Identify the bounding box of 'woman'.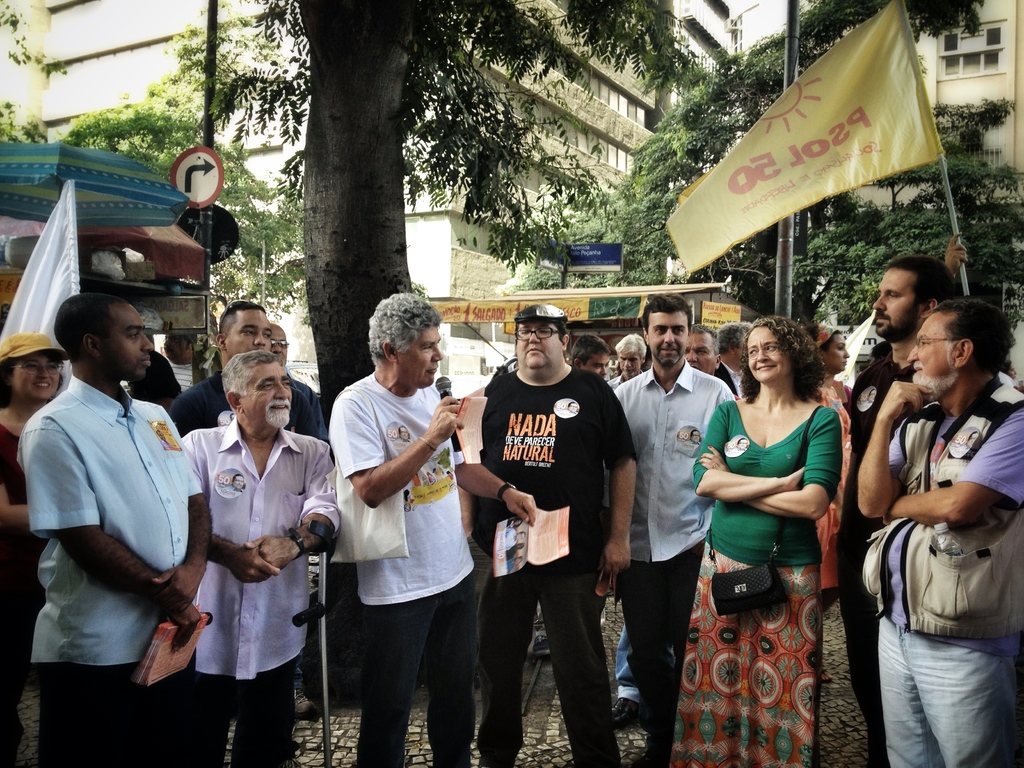
(left=0, top=320, right=72, bottom=762).
